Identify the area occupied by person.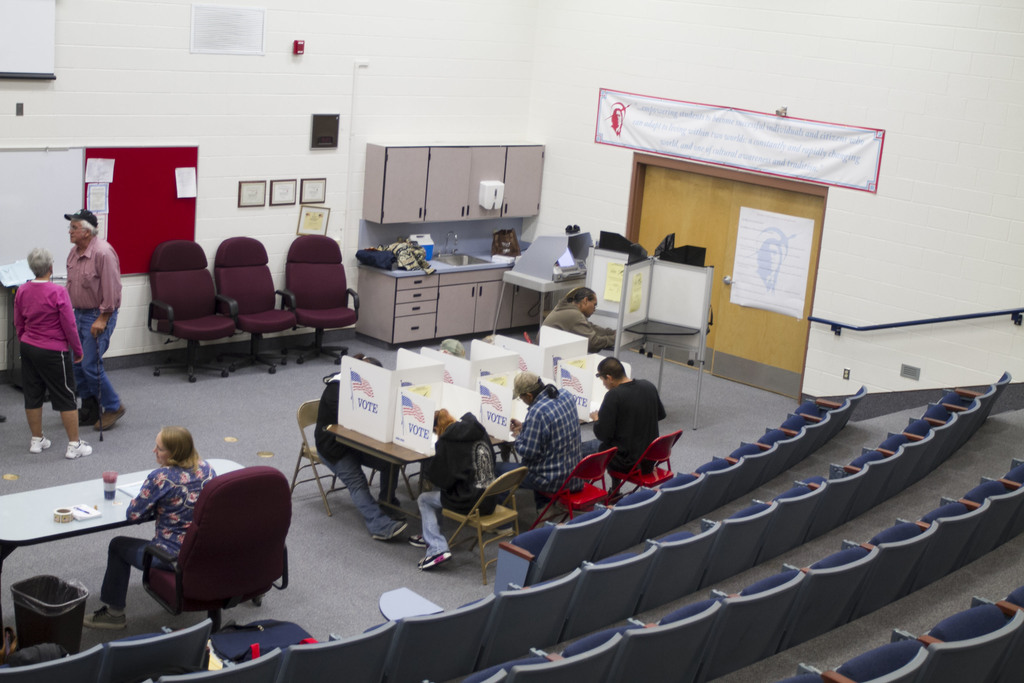
Area: 81 425 219 631.
